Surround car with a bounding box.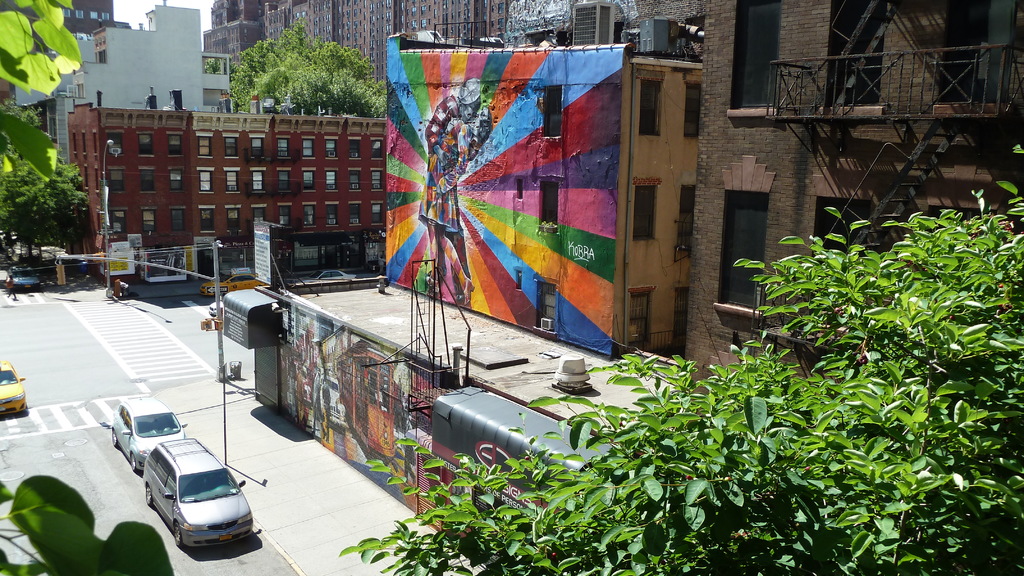
<box>0,368,28,417</box>.
